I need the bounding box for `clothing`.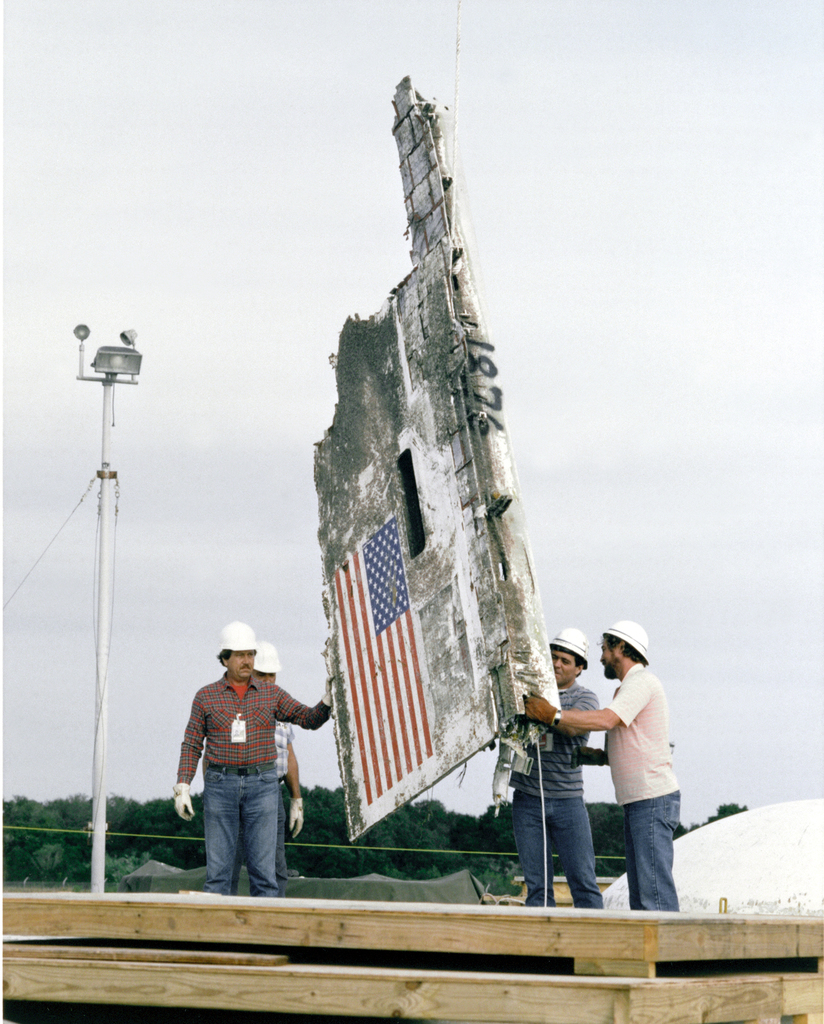
Here it is: (left=511, top=684, right=602, bottom=911).
